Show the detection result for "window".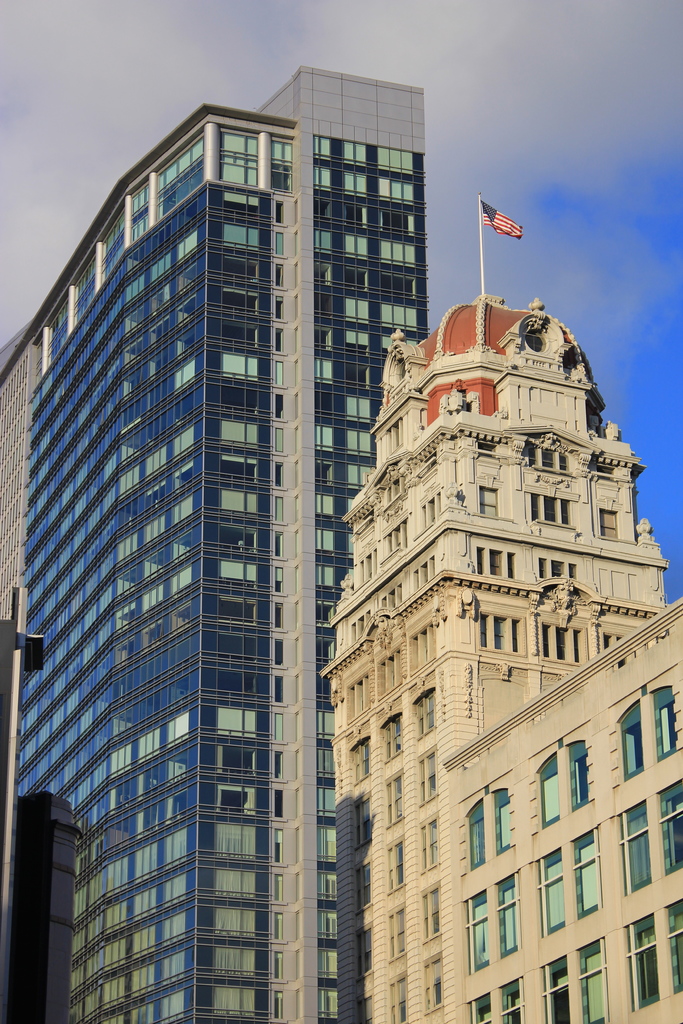
select_region(349, 606, 368, 646).
